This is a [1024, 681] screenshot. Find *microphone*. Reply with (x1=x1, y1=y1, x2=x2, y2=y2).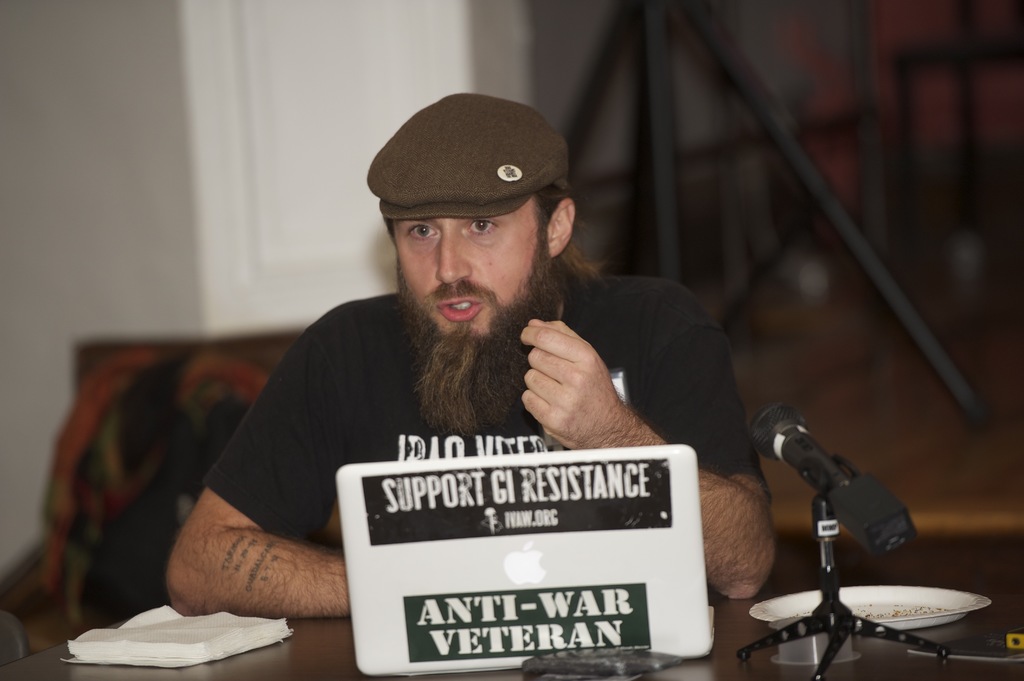
(x1=749, y1=399, x2=924, y2=552).
